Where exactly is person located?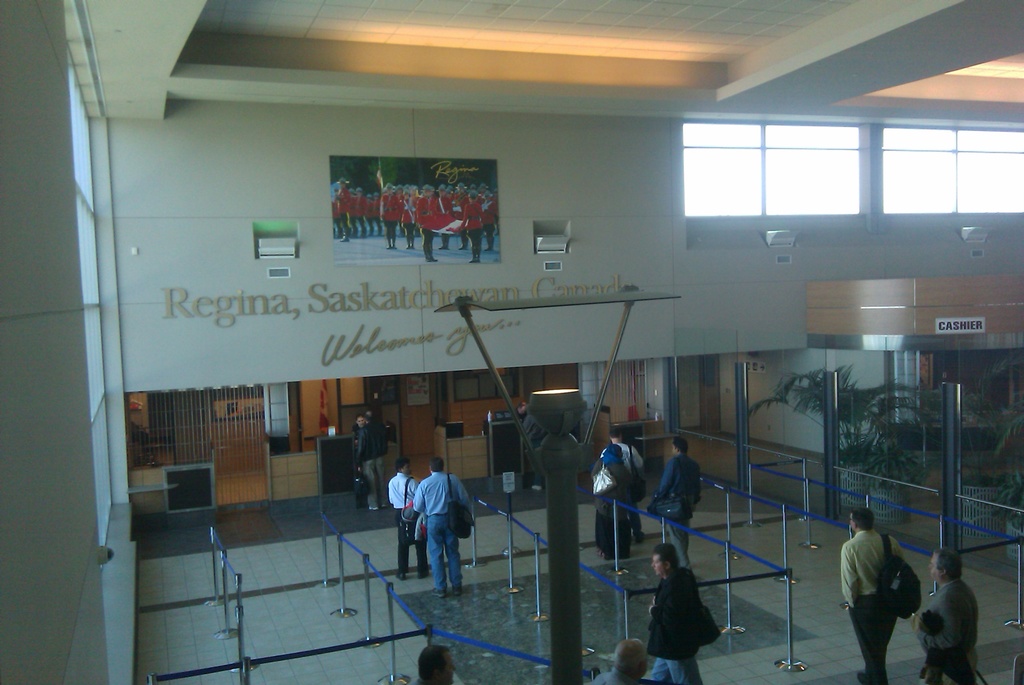
Its bounding box is 834, 500, 914, 684.
